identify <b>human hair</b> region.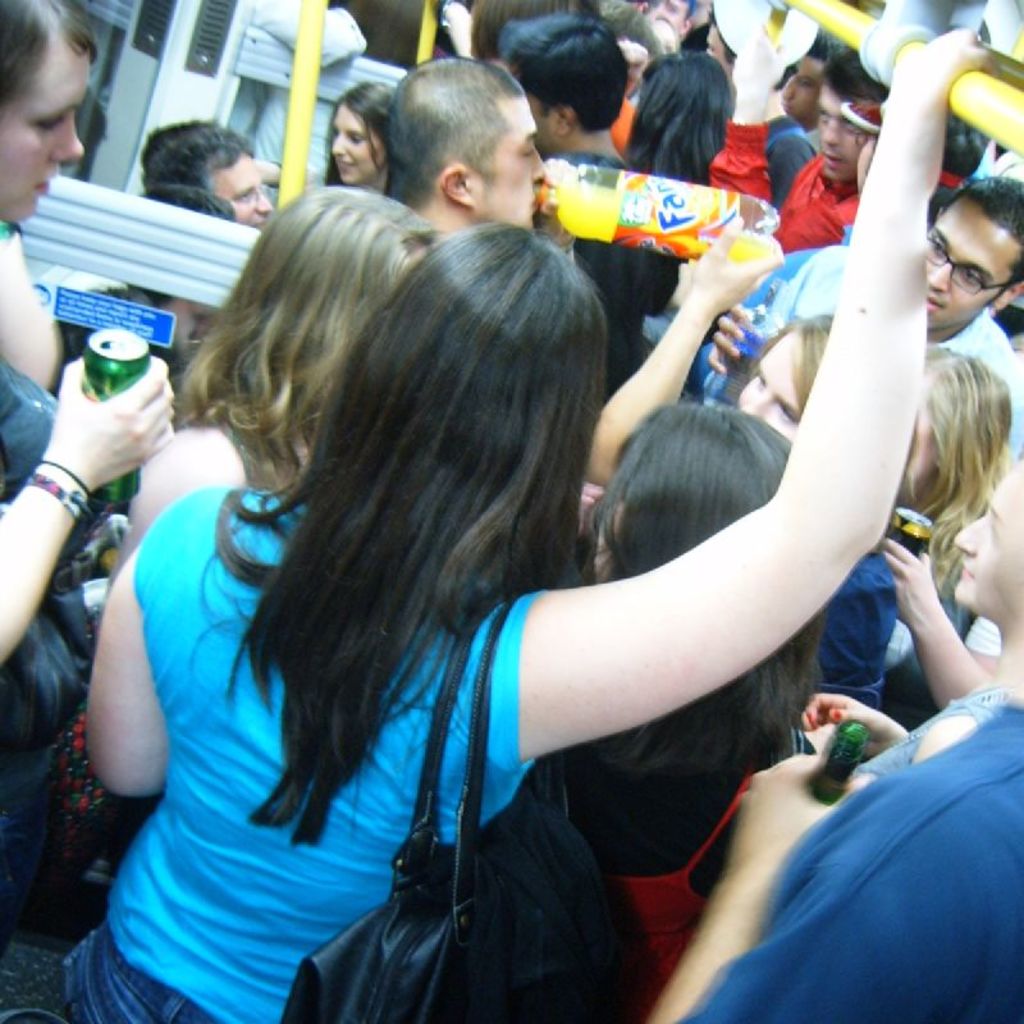
Region: region(140, 114, 255, 195).
